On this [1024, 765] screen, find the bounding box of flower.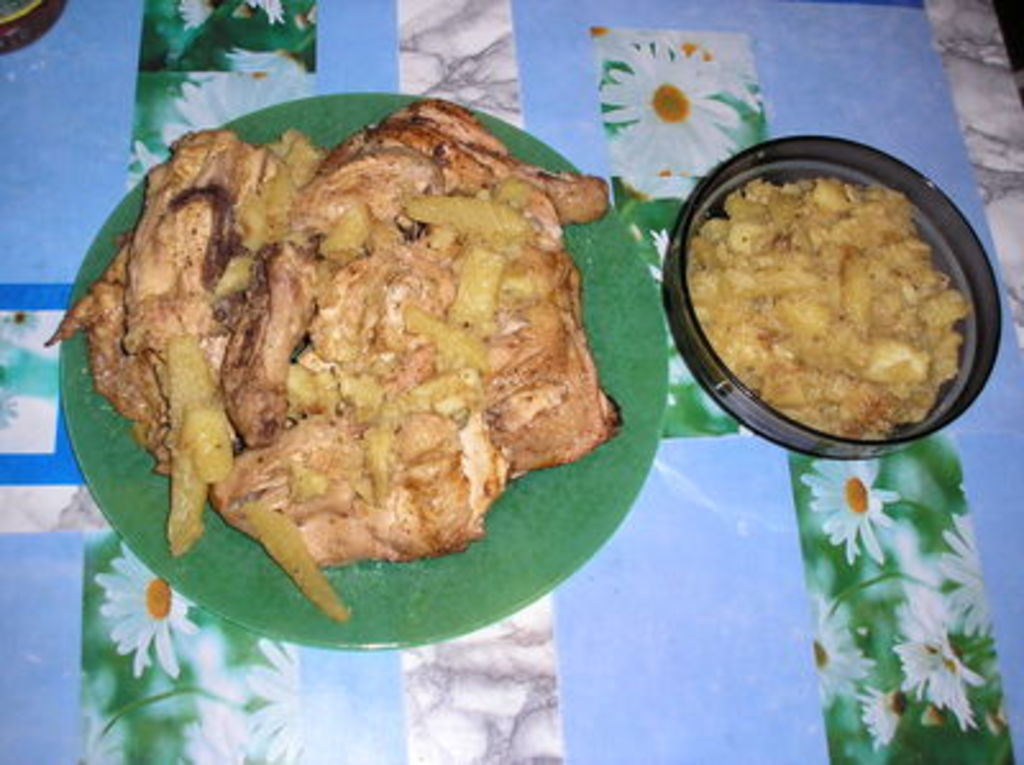
Bounding box: {"left": 858, "top": 688, "right": 909, "bottom": 747}.
